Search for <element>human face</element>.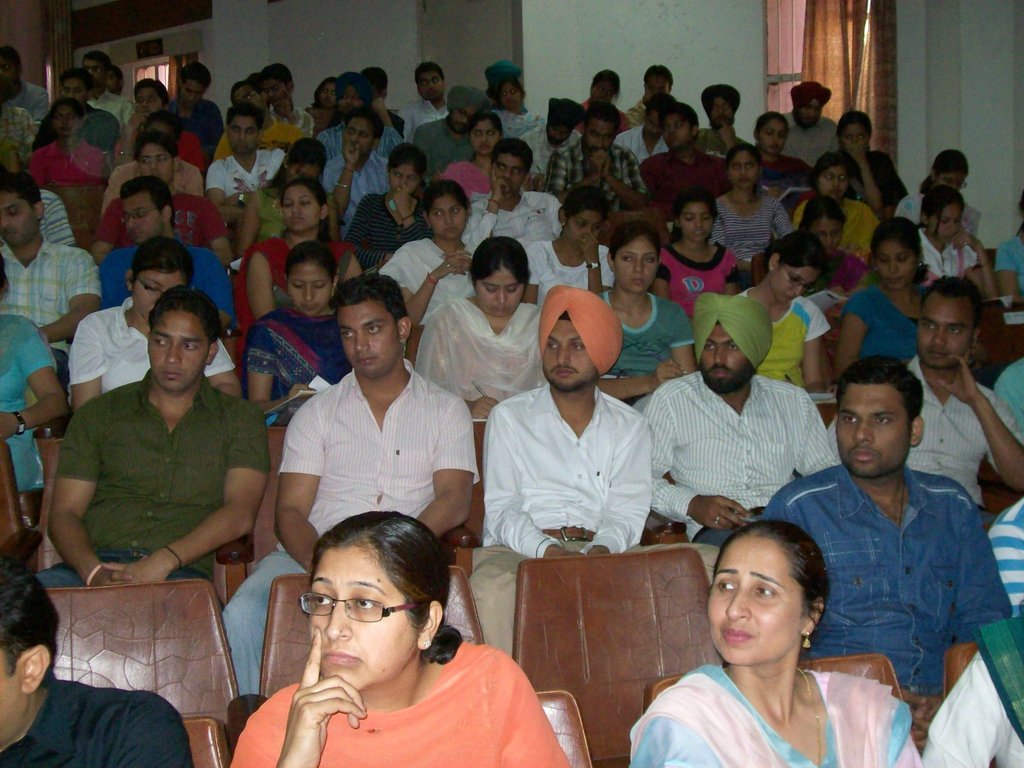
Found at <box>281,182,321,231</box>.
